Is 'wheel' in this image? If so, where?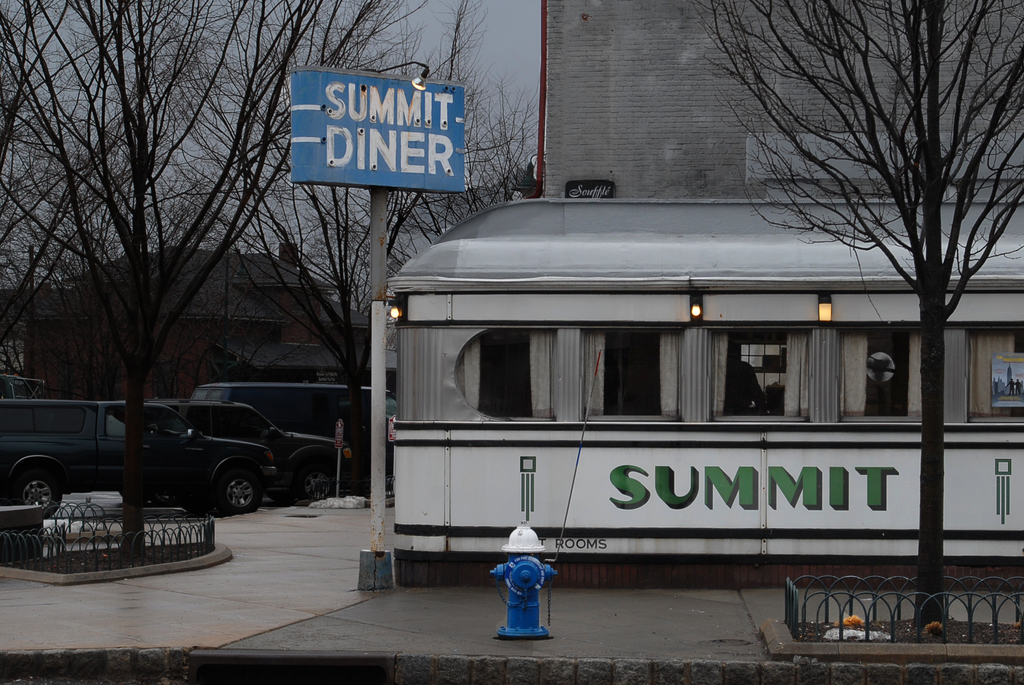
Yes, at 296/457/336/501.
